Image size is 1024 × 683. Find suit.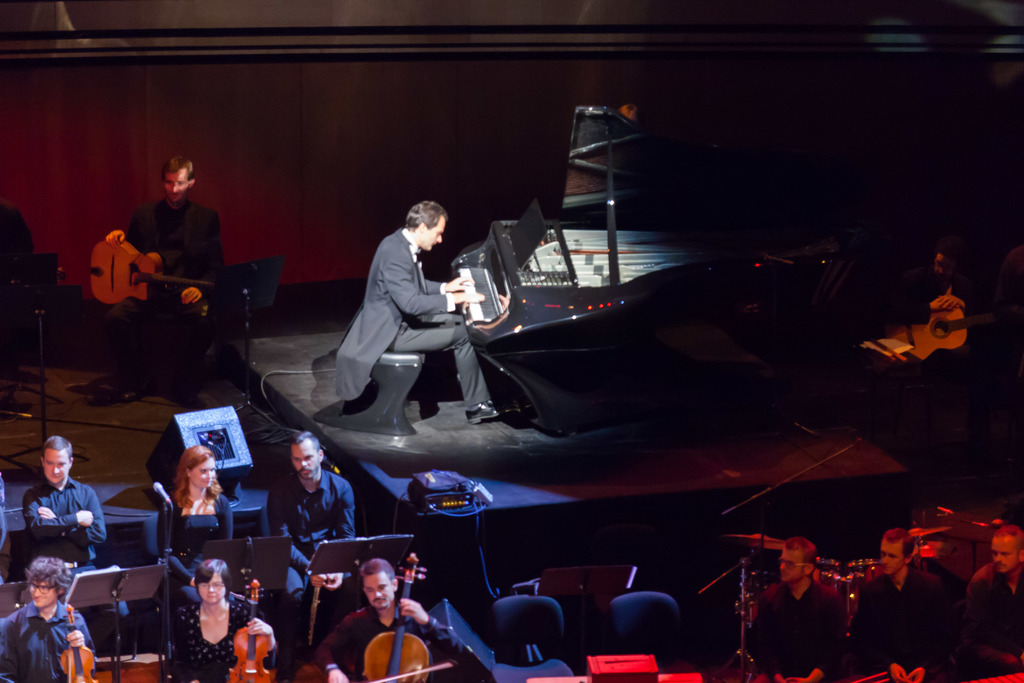
pyautogui.locateOnScreen(332, 225, 495, 411).
